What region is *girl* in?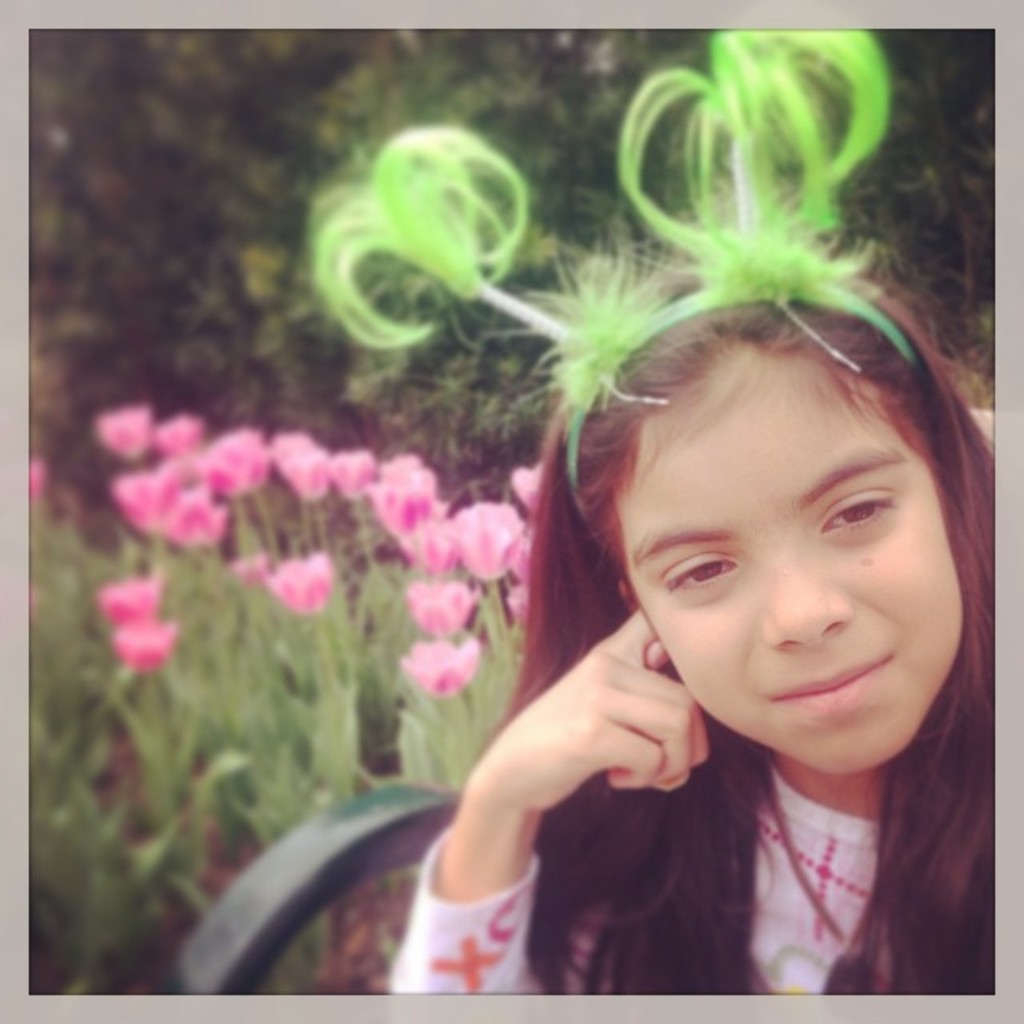
rect(302, 27, 997, 994).
